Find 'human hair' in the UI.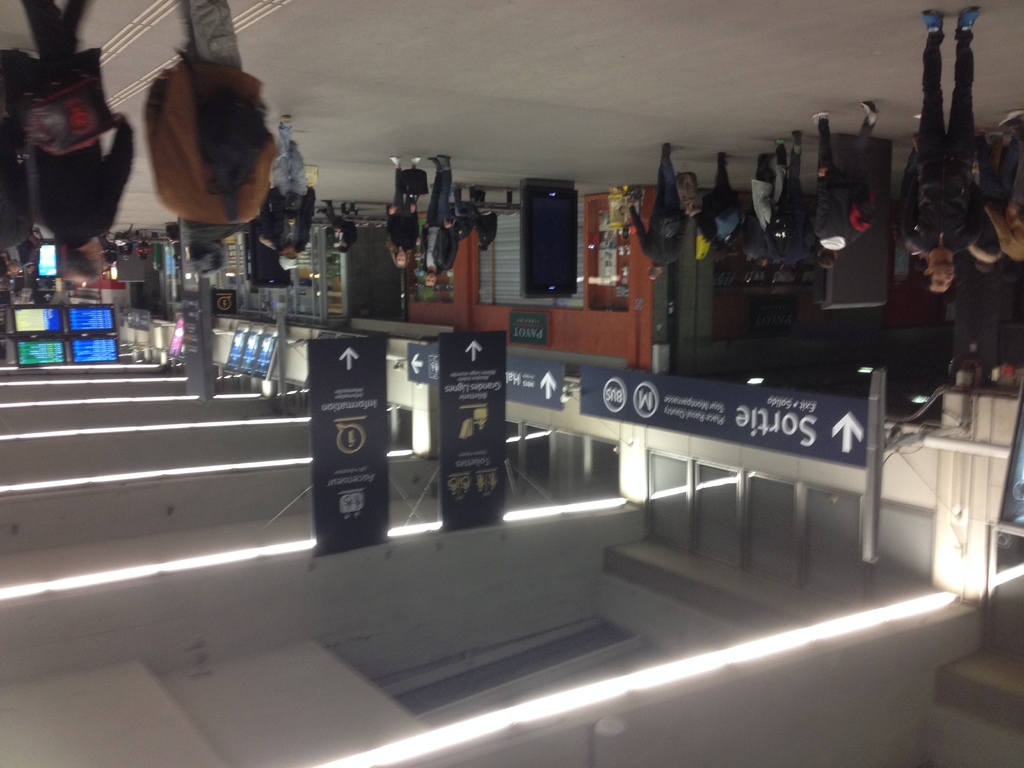
UI element at (67,246,100,281).
